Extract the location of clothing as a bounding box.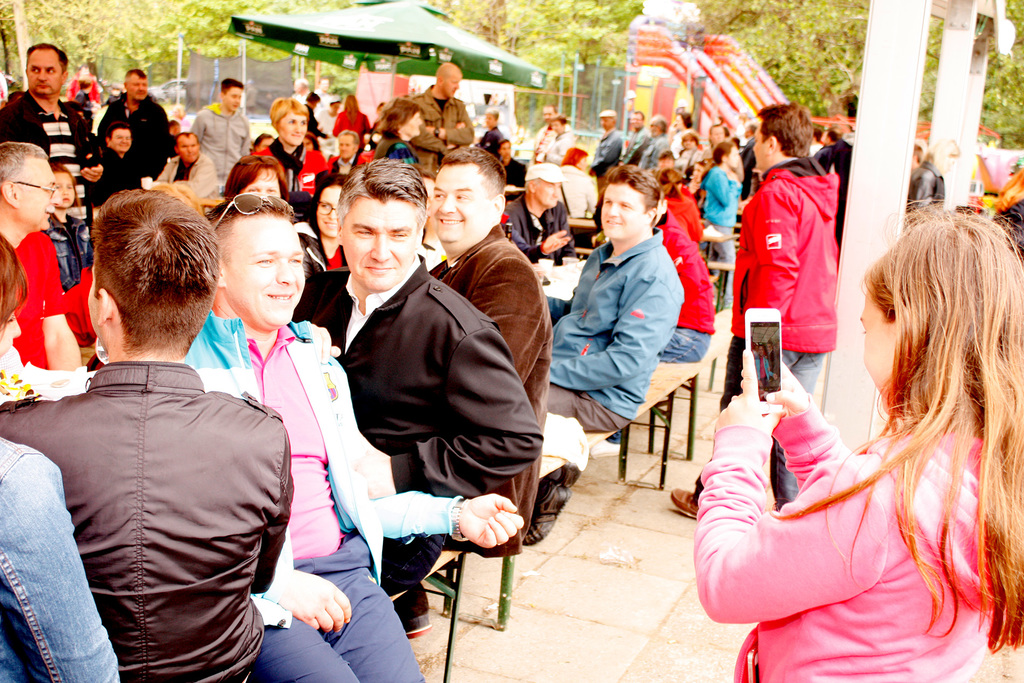
box(540, 120, 571, 152).
